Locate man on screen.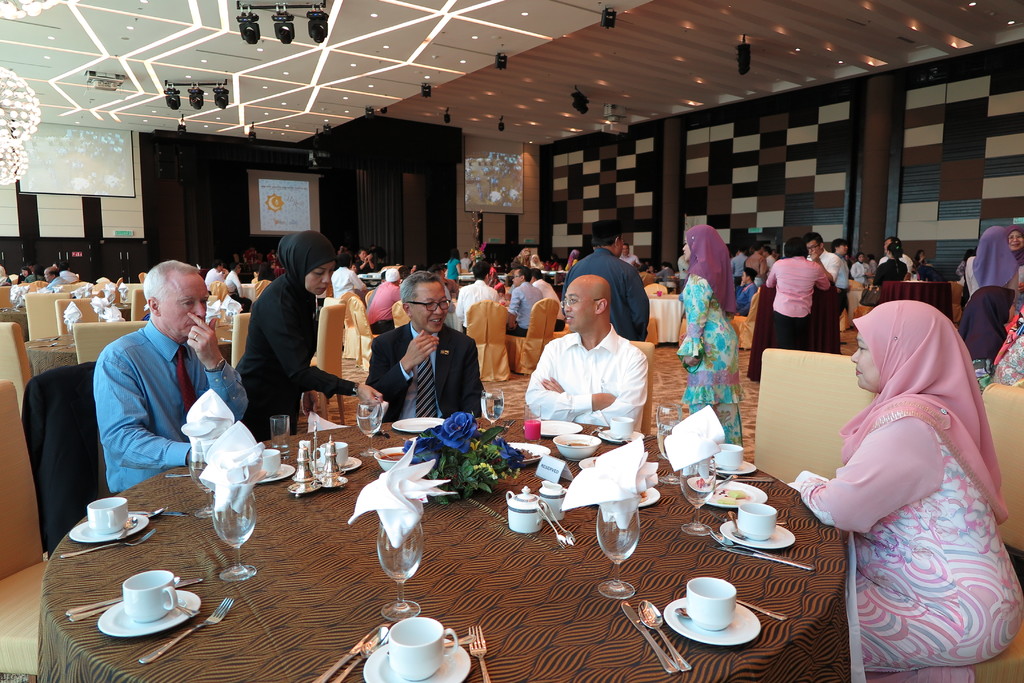
On screen at 655:262:673:283.
